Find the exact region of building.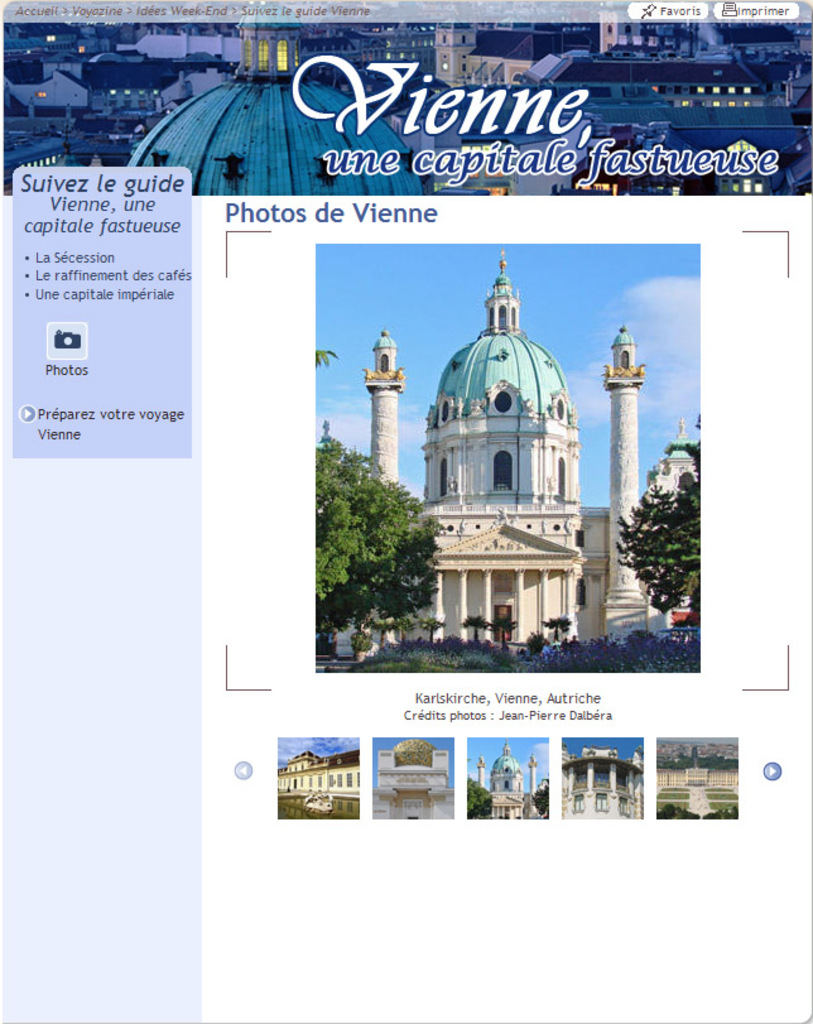
Exact region: 360 249 702 654.
